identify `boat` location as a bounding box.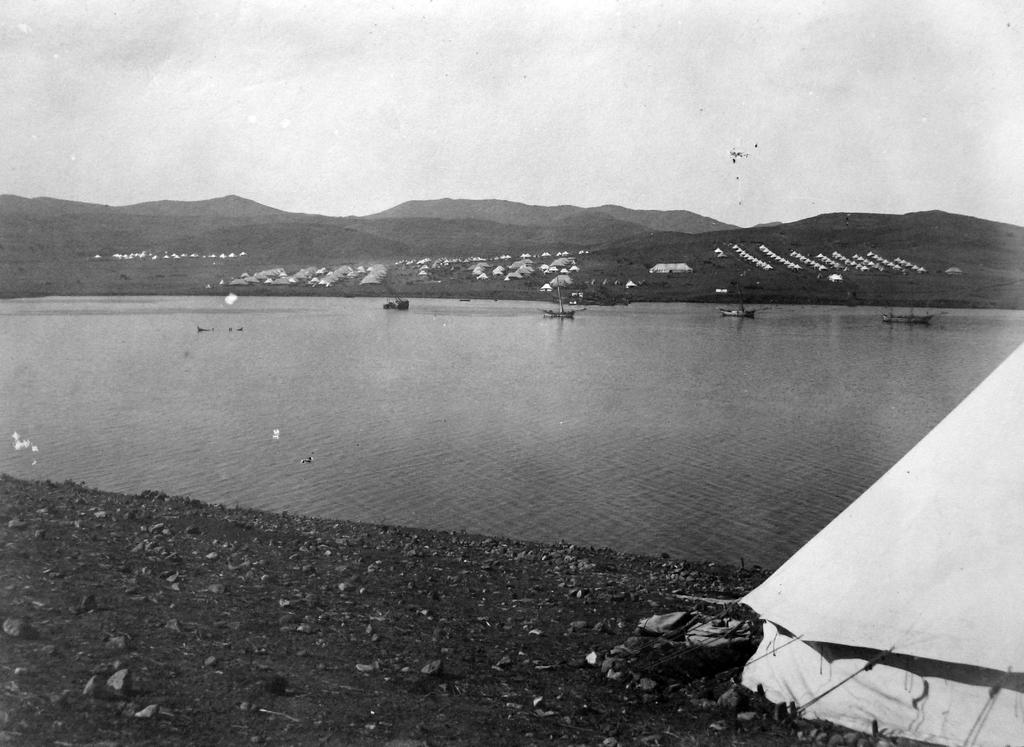
Rect(541, 284, 578, 325).
